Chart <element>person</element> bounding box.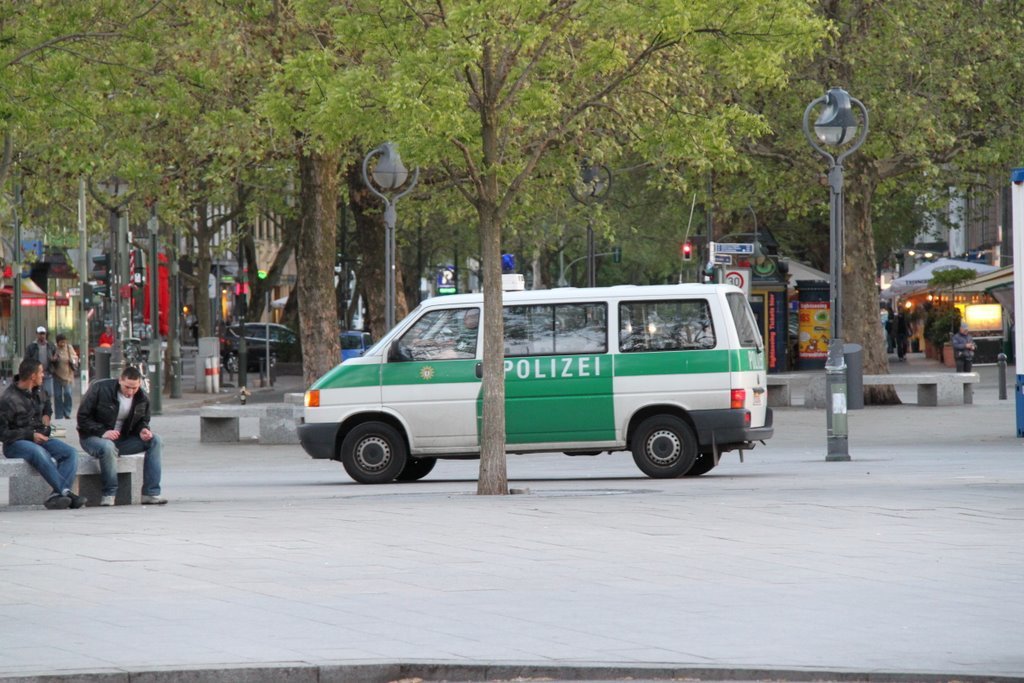
Charted: box(898, 308, 914, 360).
